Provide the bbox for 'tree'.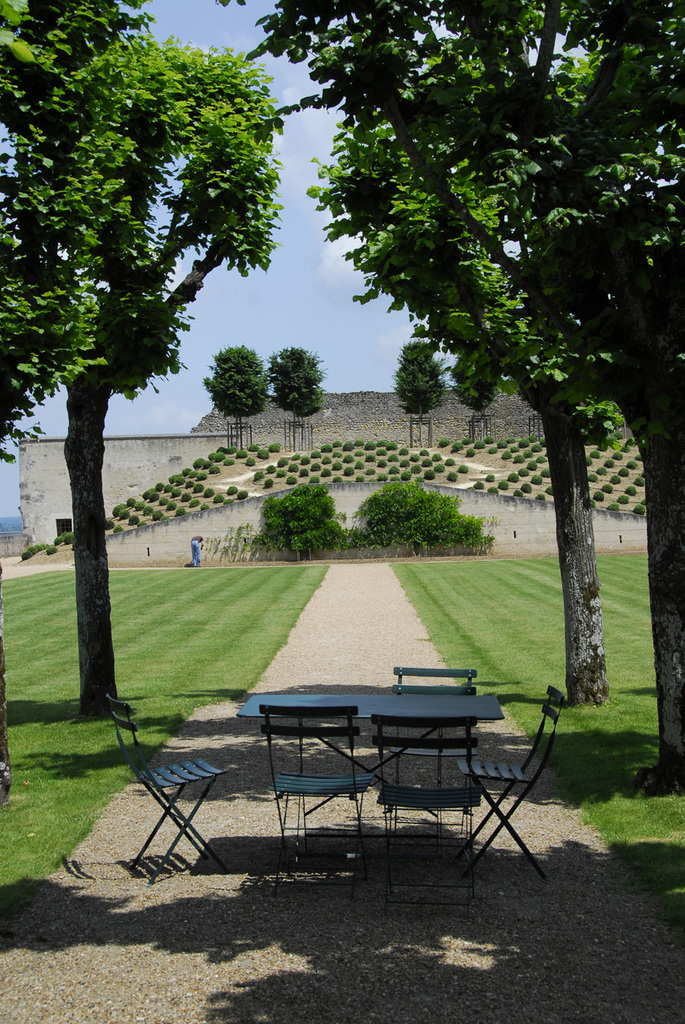
pyautogui.locateOnScreen(203, 337, 271, 448).
